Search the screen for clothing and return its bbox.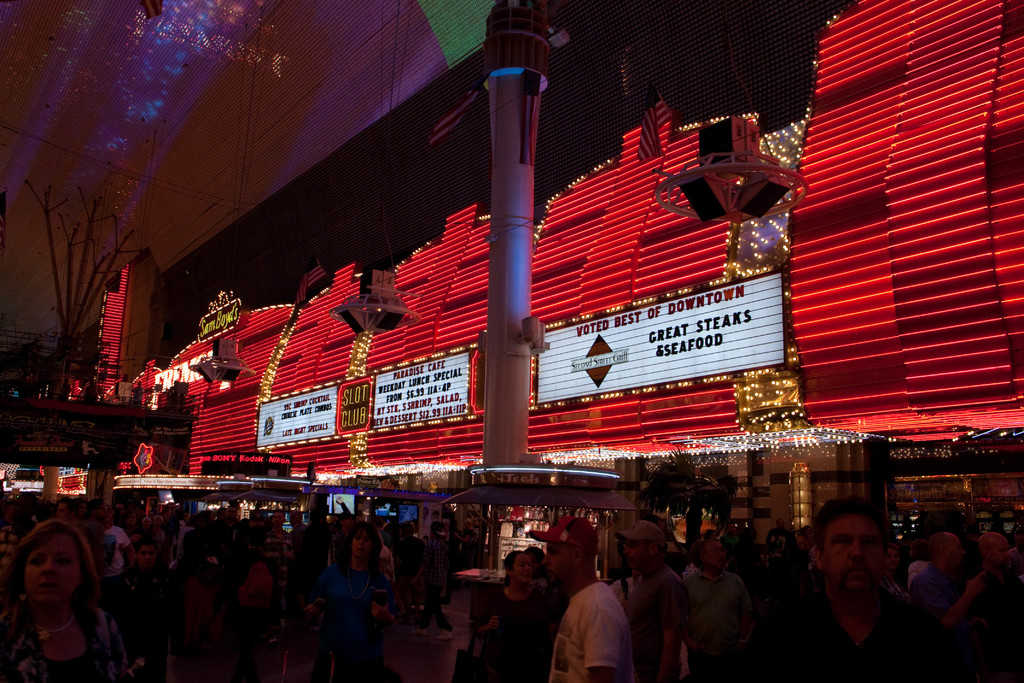
Found: select_region(968, 556, 1023, 675).
